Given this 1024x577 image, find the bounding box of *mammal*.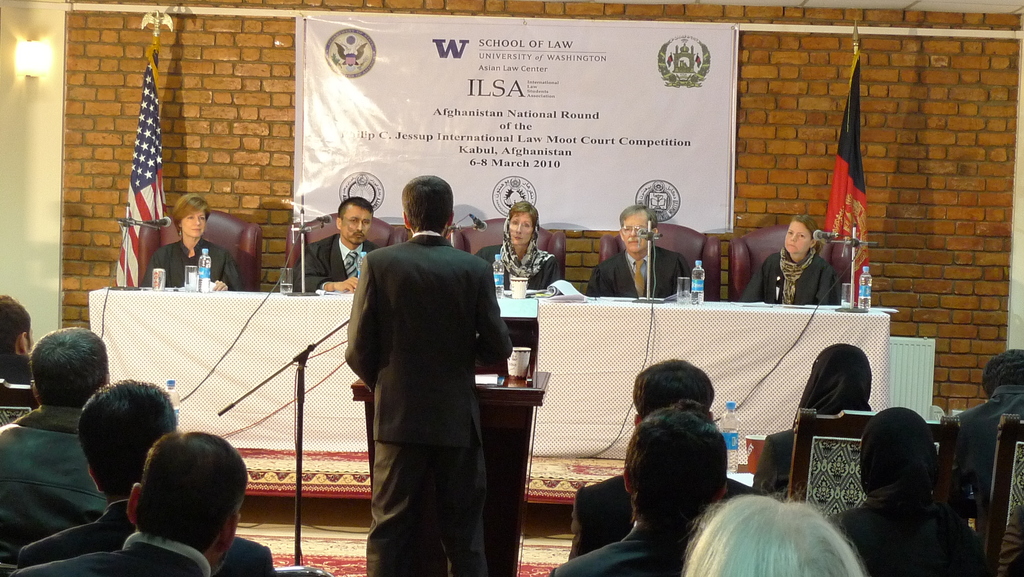
box=[0, 295, 40, 389].
